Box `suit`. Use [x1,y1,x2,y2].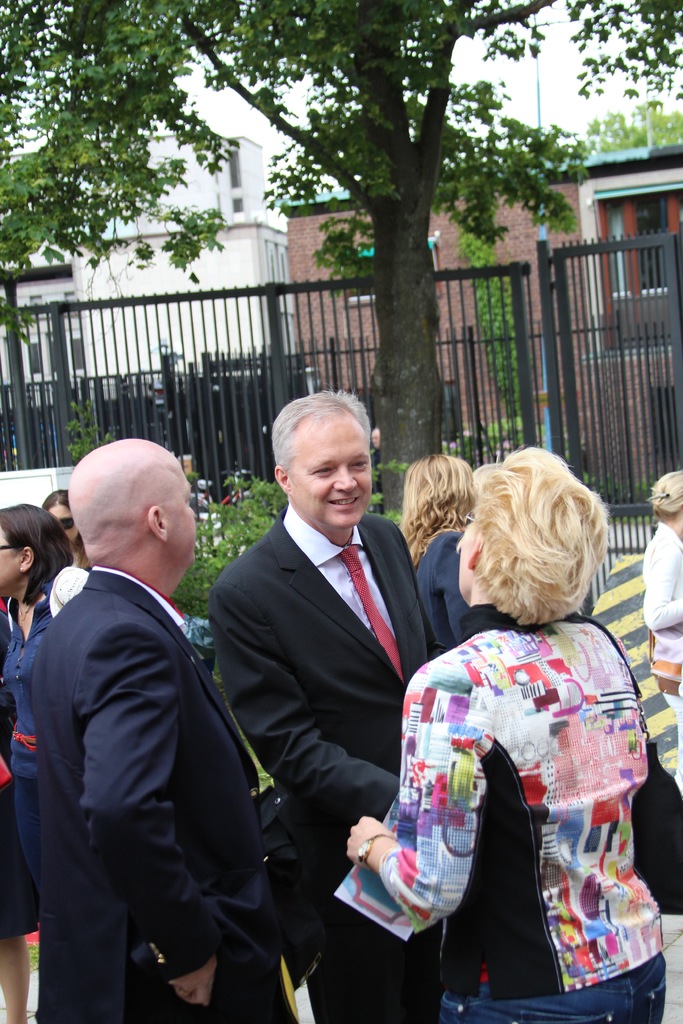
[206,497,442,1022].
